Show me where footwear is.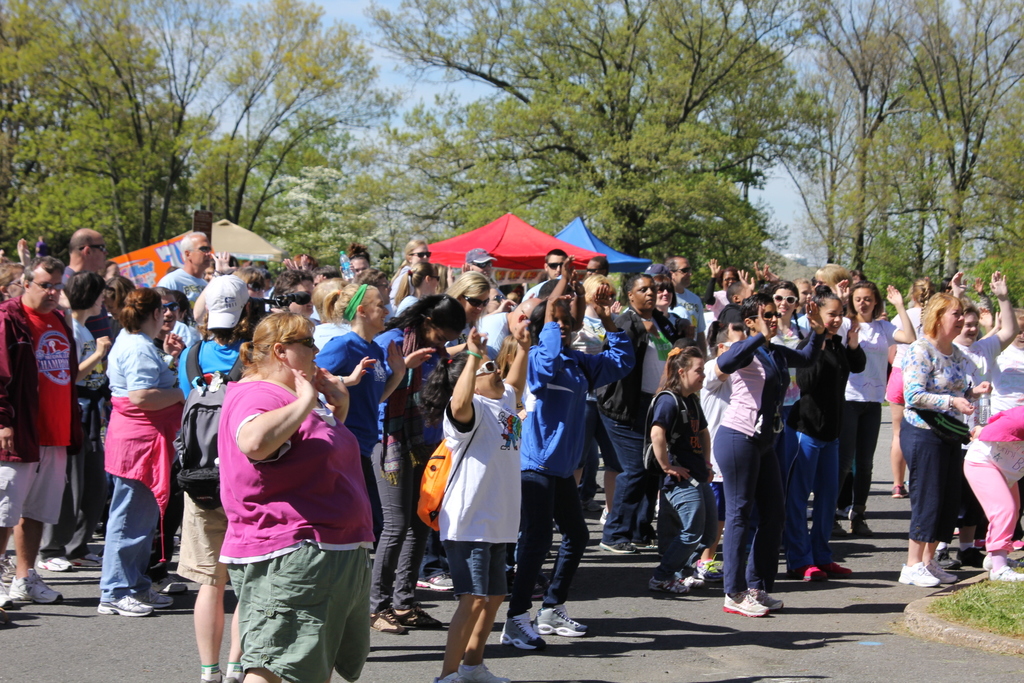
footwear is at [left=630, top=540, right=658, bottom=547].
